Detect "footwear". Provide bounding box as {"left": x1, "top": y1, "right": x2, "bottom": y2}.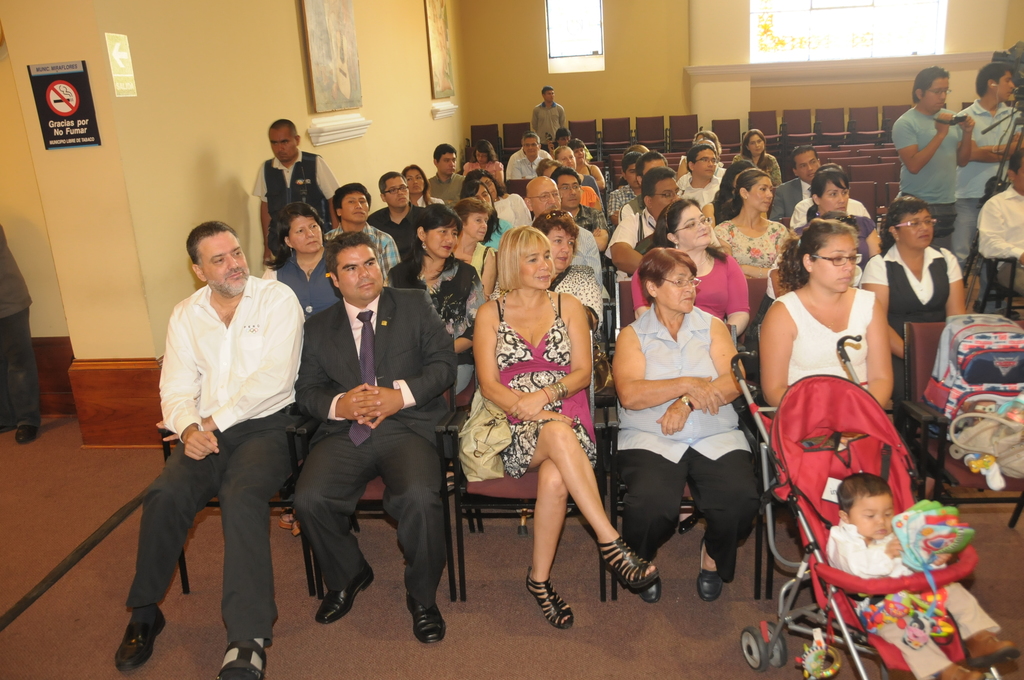
{"left": 406, "top": 592, "right": 448, "bottom": 645}.
